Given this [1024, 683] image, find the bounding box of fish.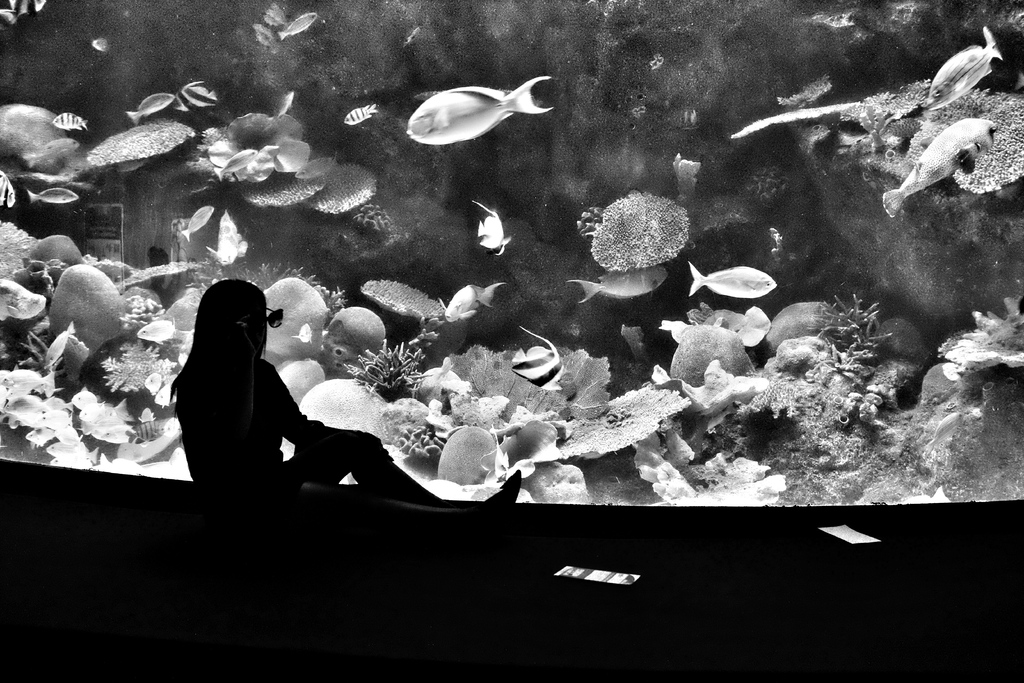
929/28/1002/114.
